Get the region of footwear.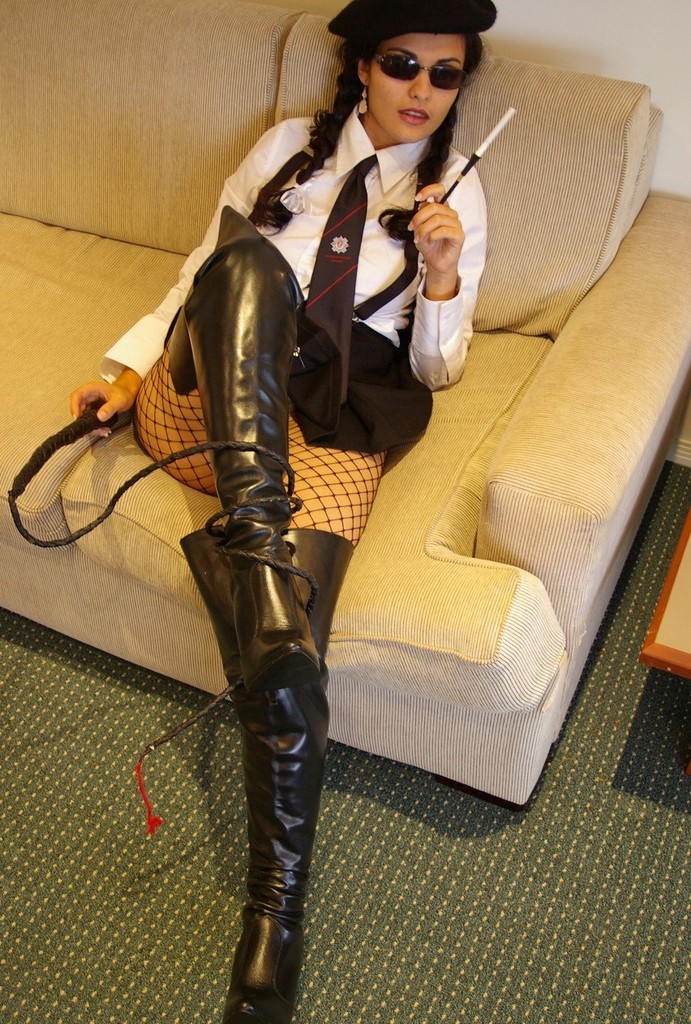
161:581:344:1023.
